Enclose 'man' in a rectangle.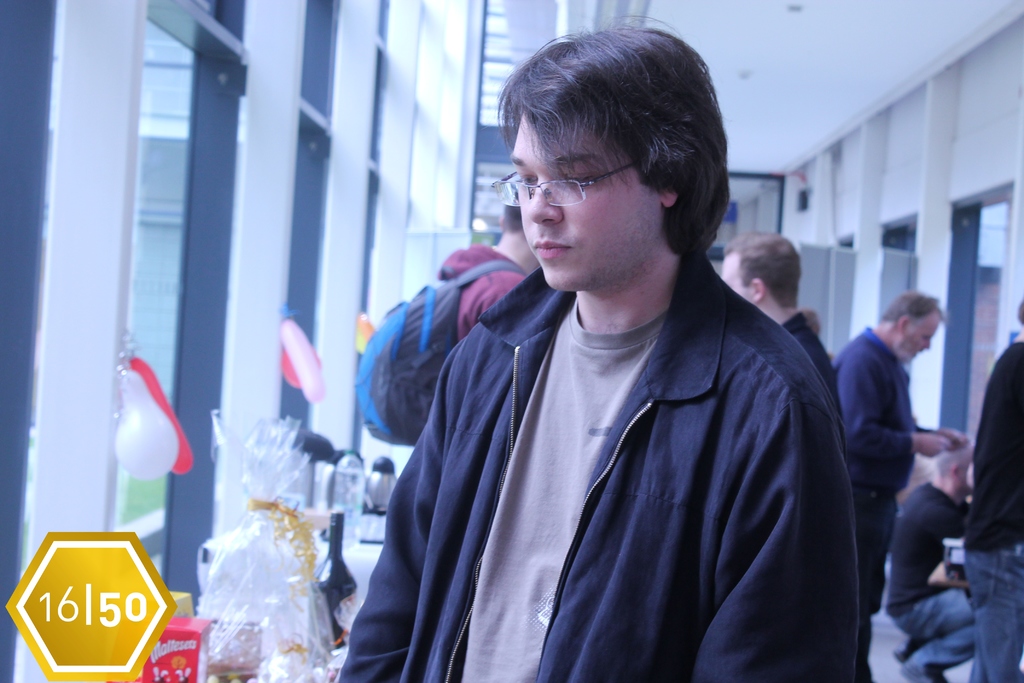
x1=438, y1=191, x2=536, y2=342.
